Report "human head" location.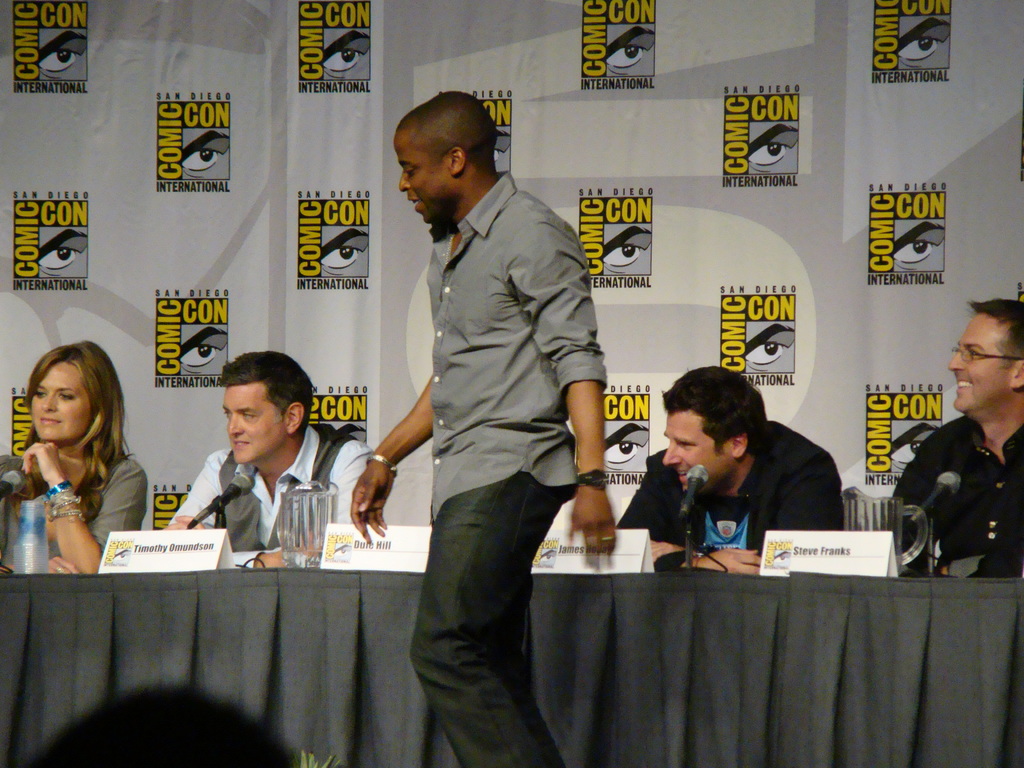
Report: (28,339,124,445).
